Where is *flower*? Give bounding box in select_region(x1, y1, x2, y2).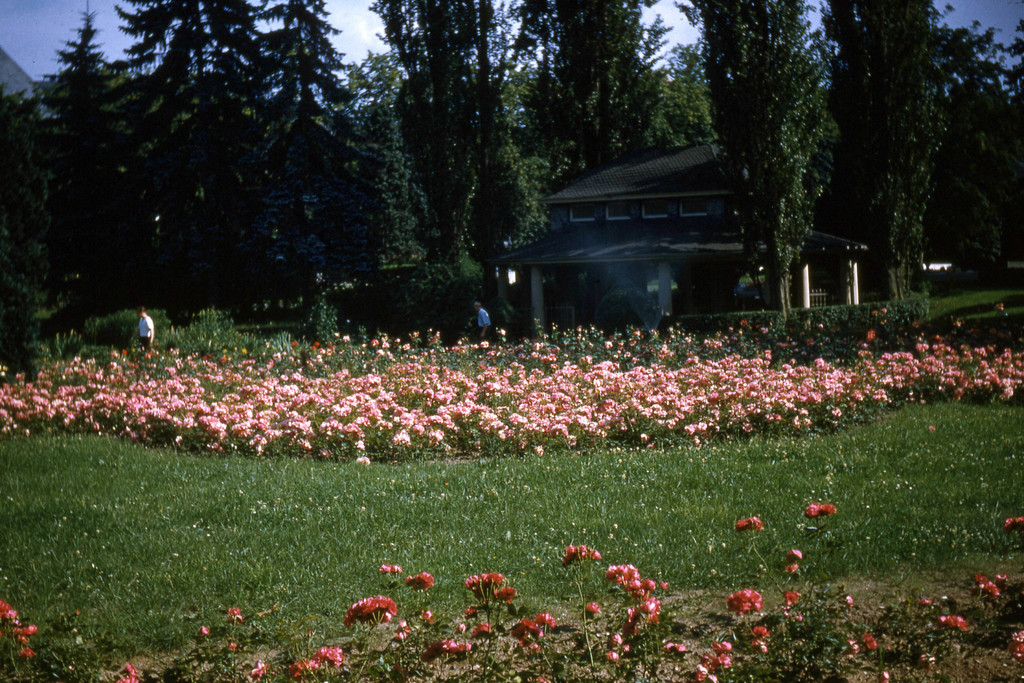
select_region(807, 499, 837, 518).
